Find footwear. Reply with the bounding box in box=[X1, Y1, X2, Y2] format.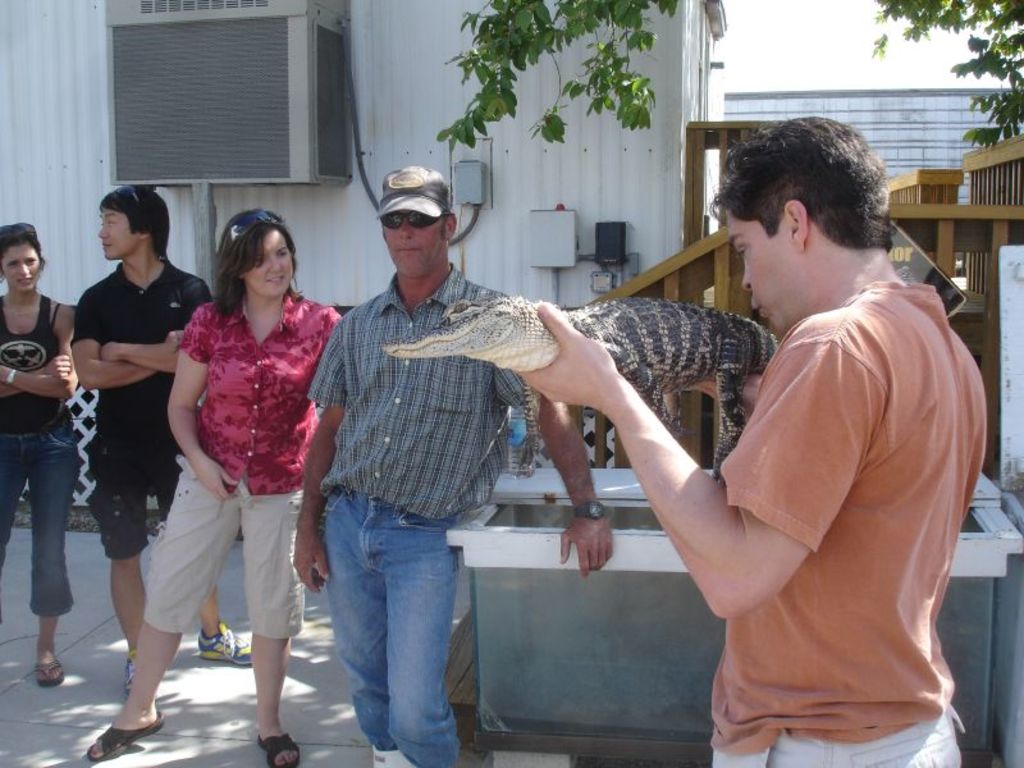
box=[252, 730, 301, 764].
